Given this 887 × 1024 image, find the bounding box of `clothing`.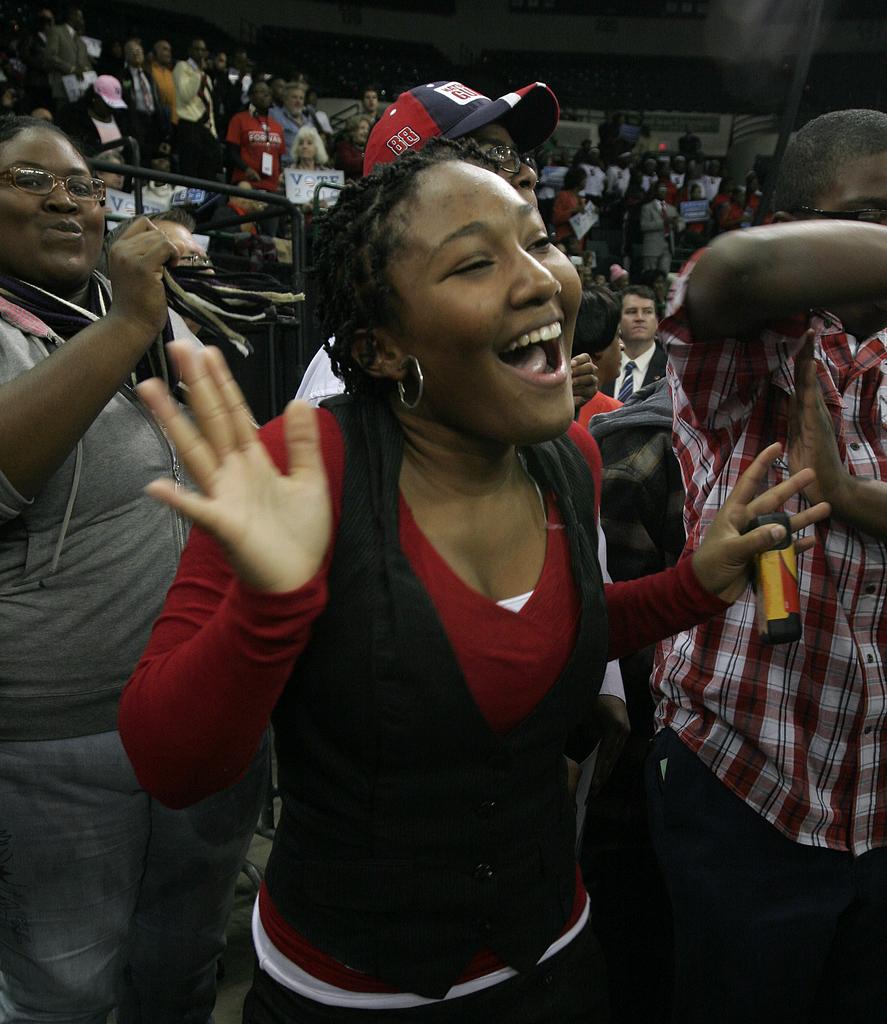
(619,255,886,1023).
